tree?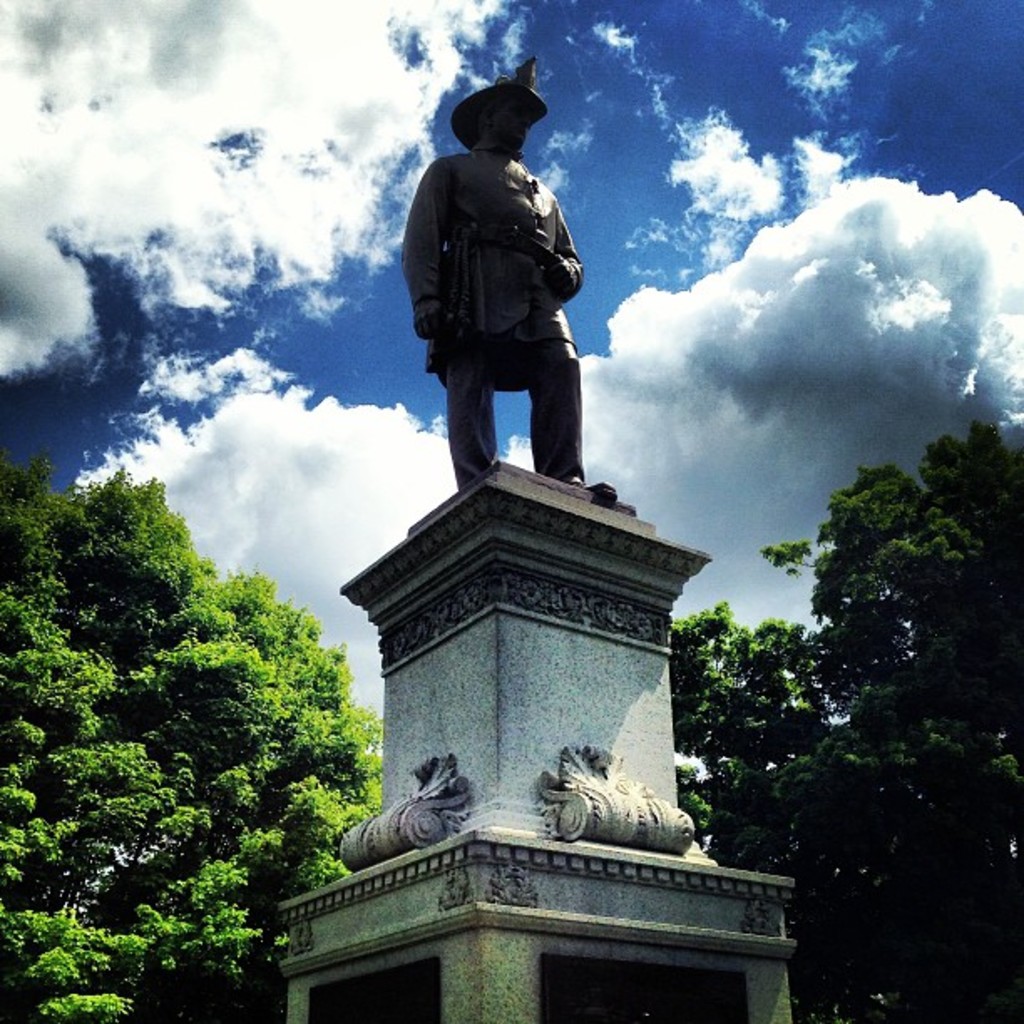
Rect(651, 417, 1022, 1022)
